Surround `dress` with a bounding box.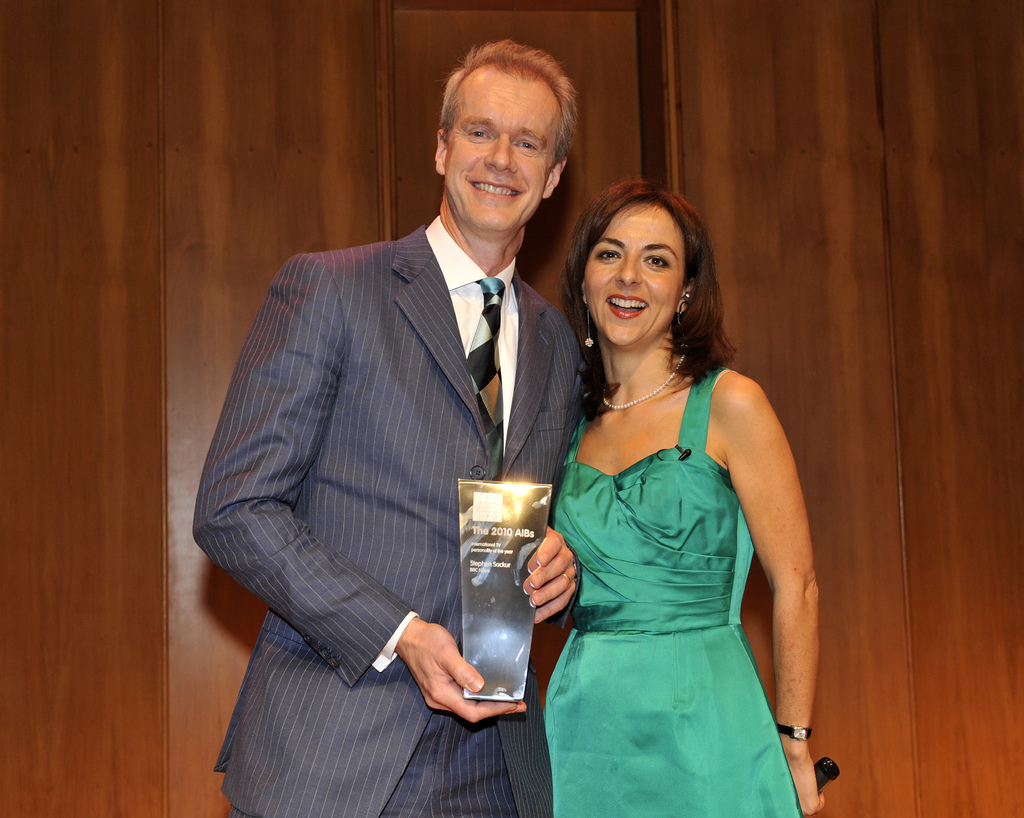
bbox(542, 366, 801, 817).
